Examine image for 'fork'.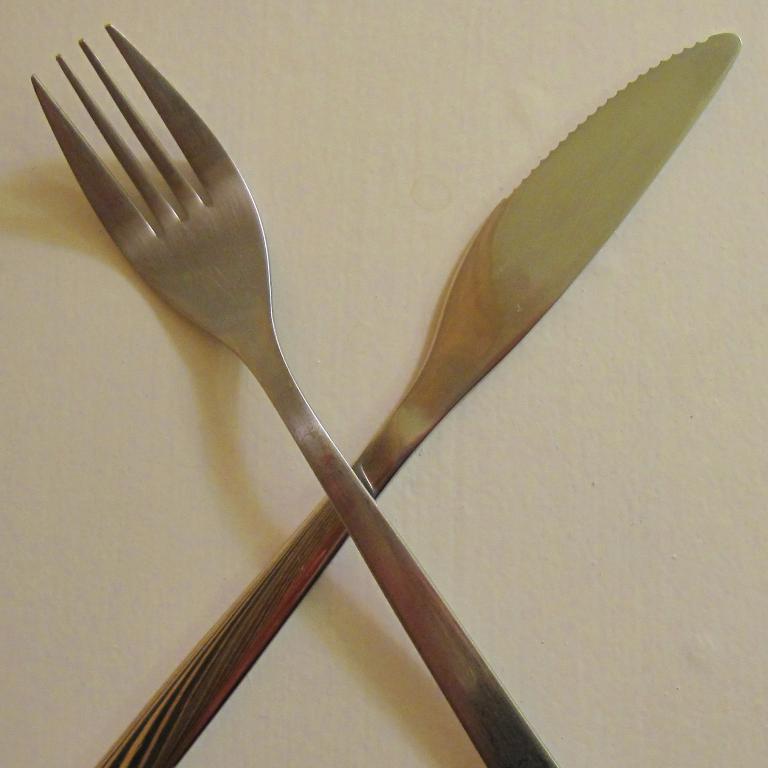
Examination result: pyautogui.locateOnScreen(28, 23, 561, 767).
